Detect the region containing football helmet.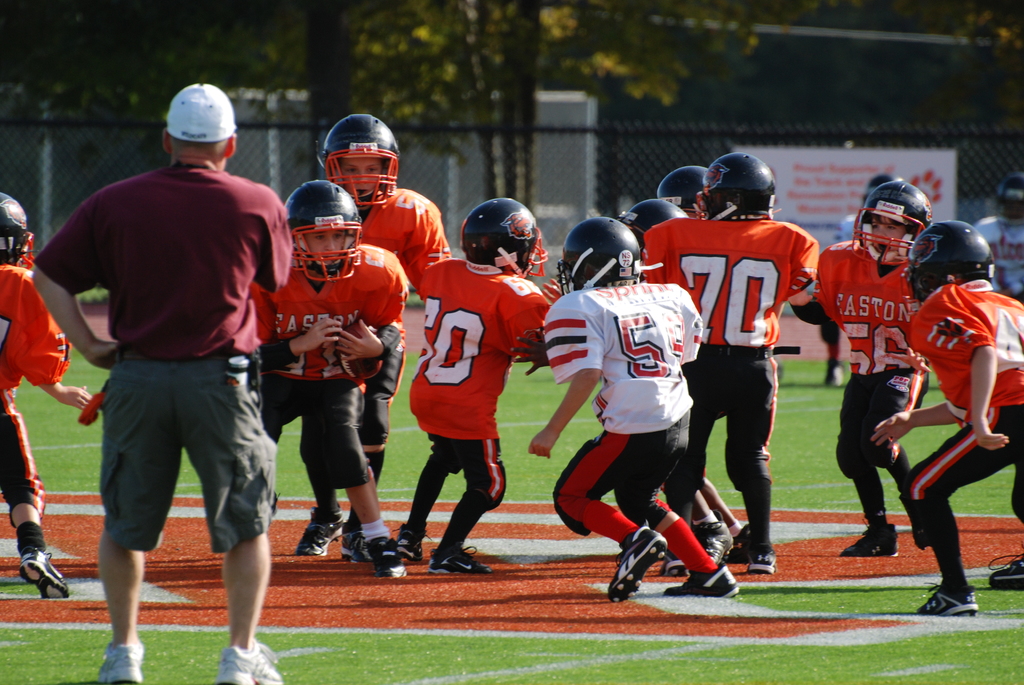
detection(316, 112, 403, 200).
